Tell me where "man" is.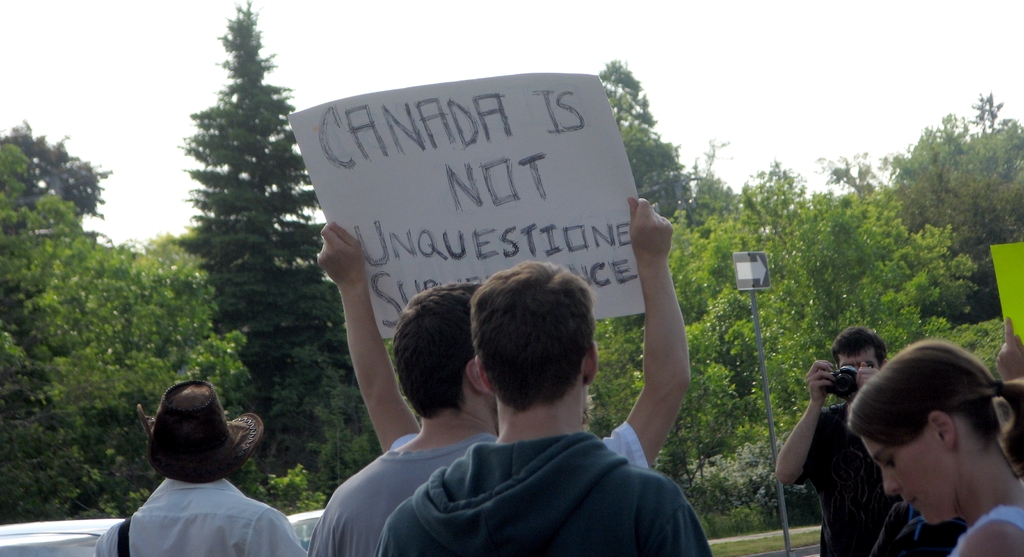
"man" is at l=83, t=359, r=323, b=556.
